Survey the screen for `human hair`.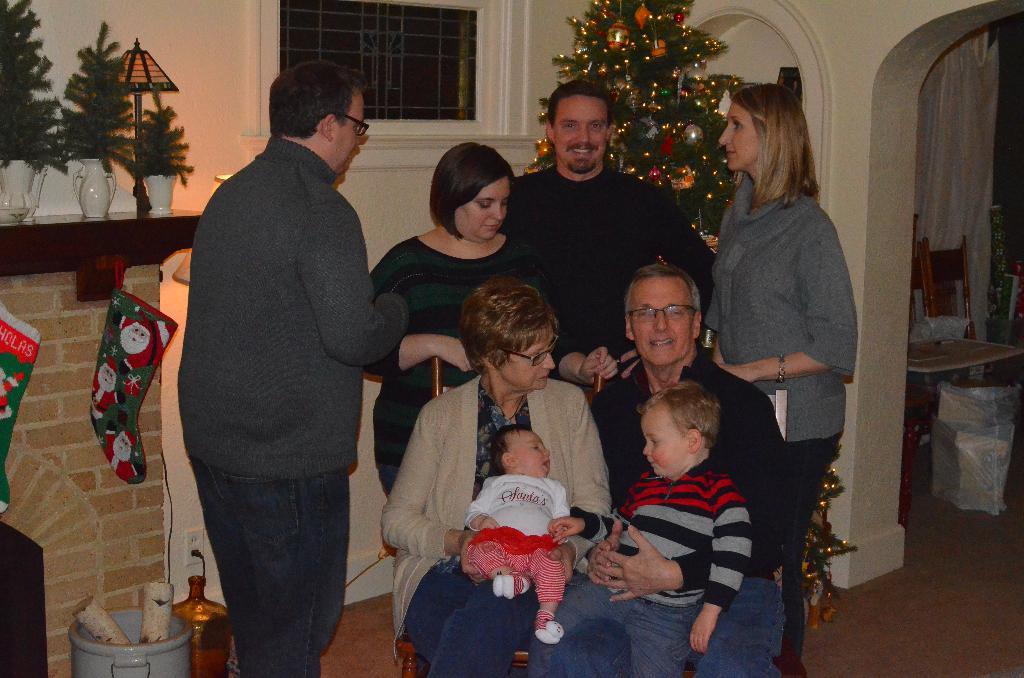
Survey found: [547,79,615,128].
